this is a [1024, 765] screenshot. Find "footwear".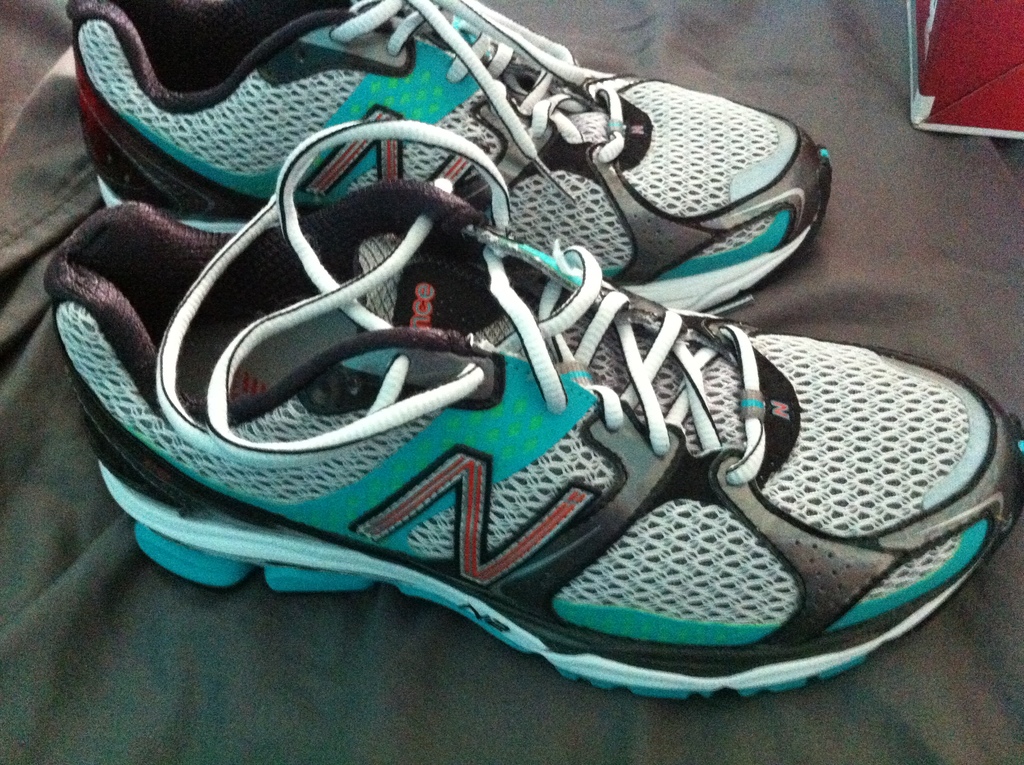
Bounding box: 67, 0, 833, 312.
